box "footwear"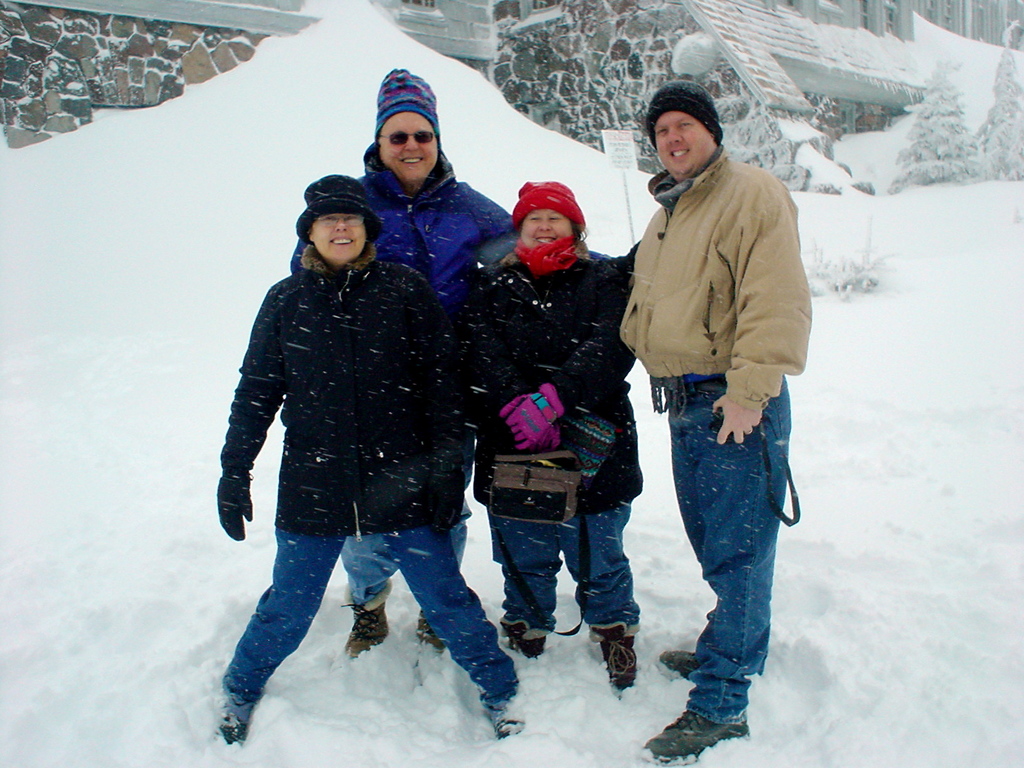
box=[344, 598, 390, 663]
